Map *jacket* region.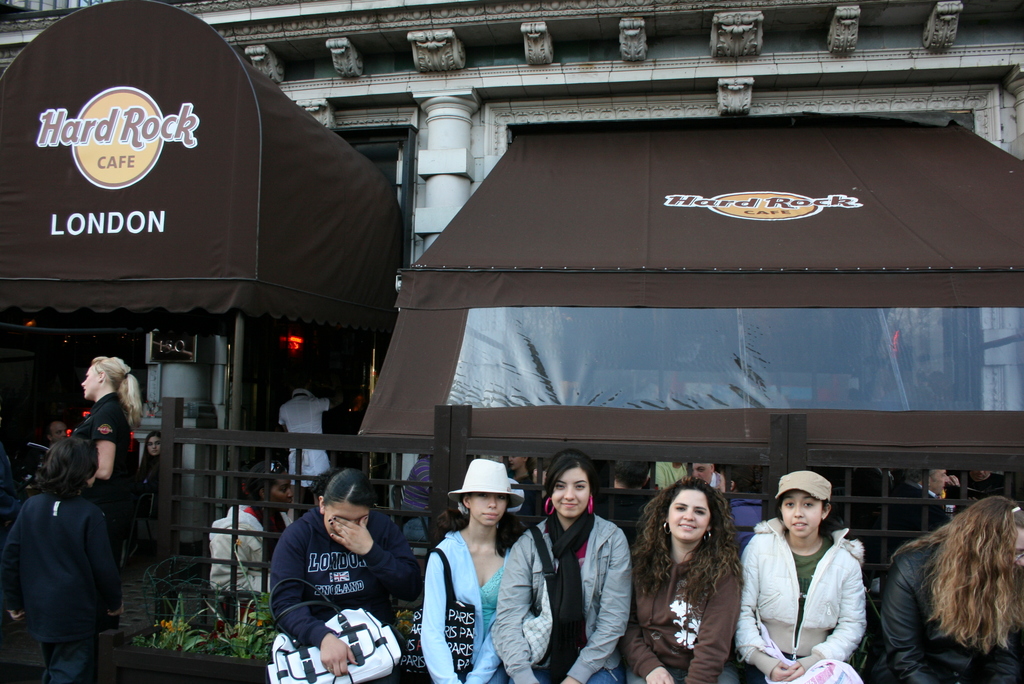
Mapped to box(497, 510, 634, 683).
